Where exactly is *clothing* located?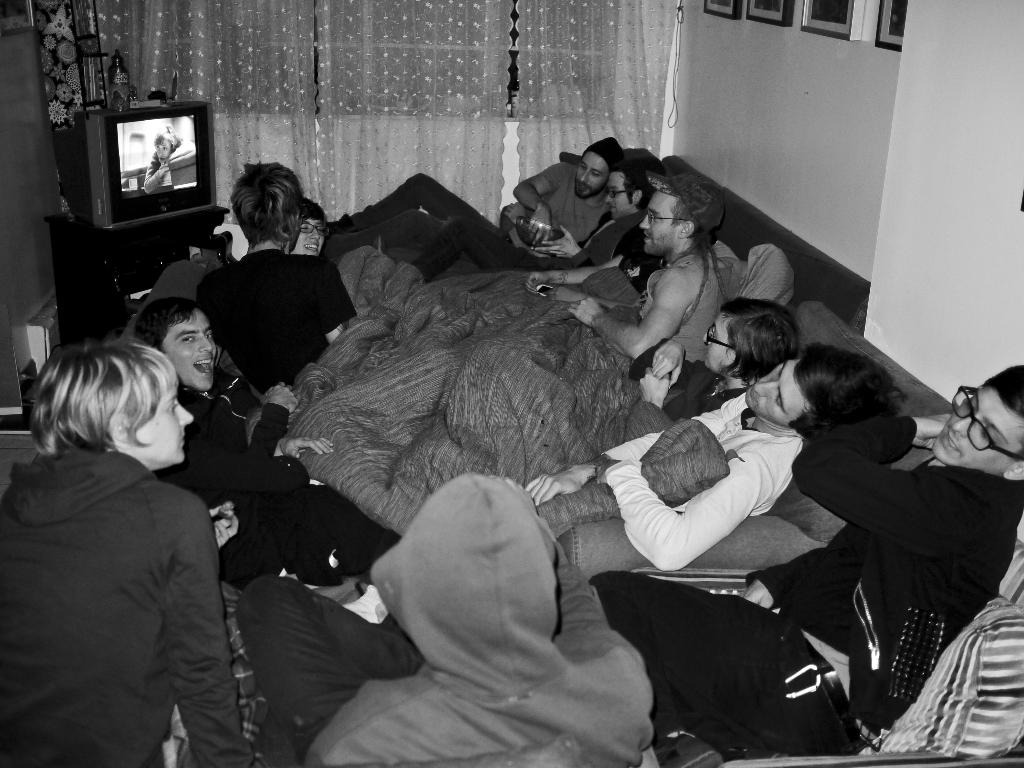
Its bounding box is pyautogui.locateOnScreen(196, 249, 356, 389).
